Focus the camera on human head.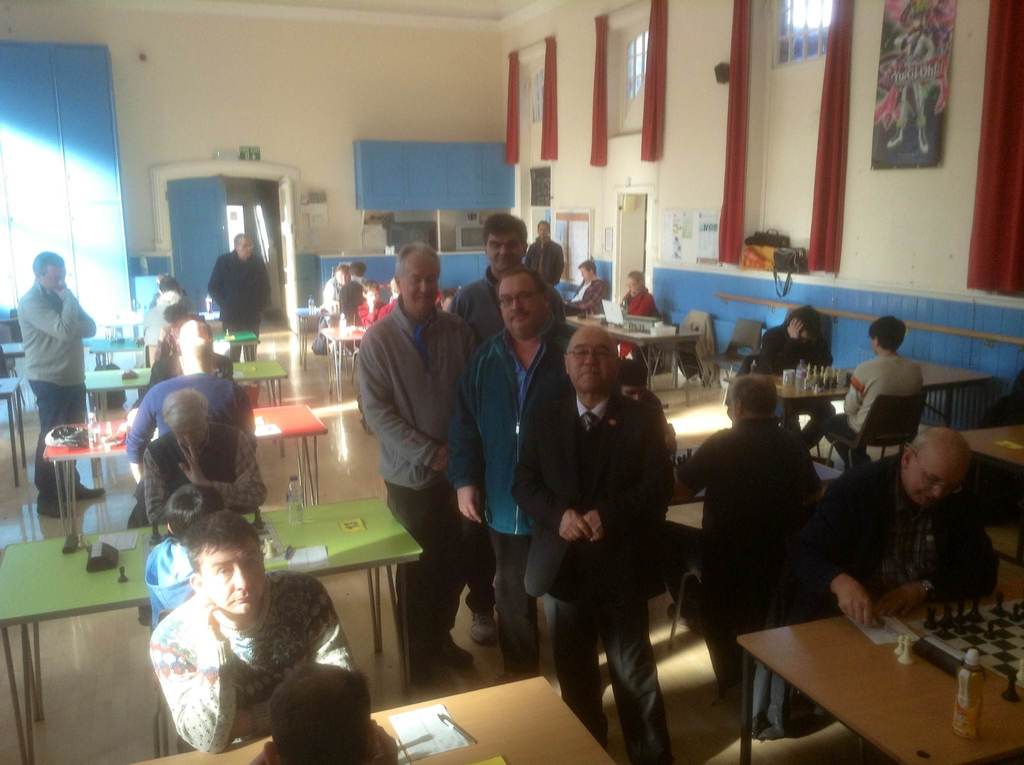
Focus region: 392/240/442/320.
